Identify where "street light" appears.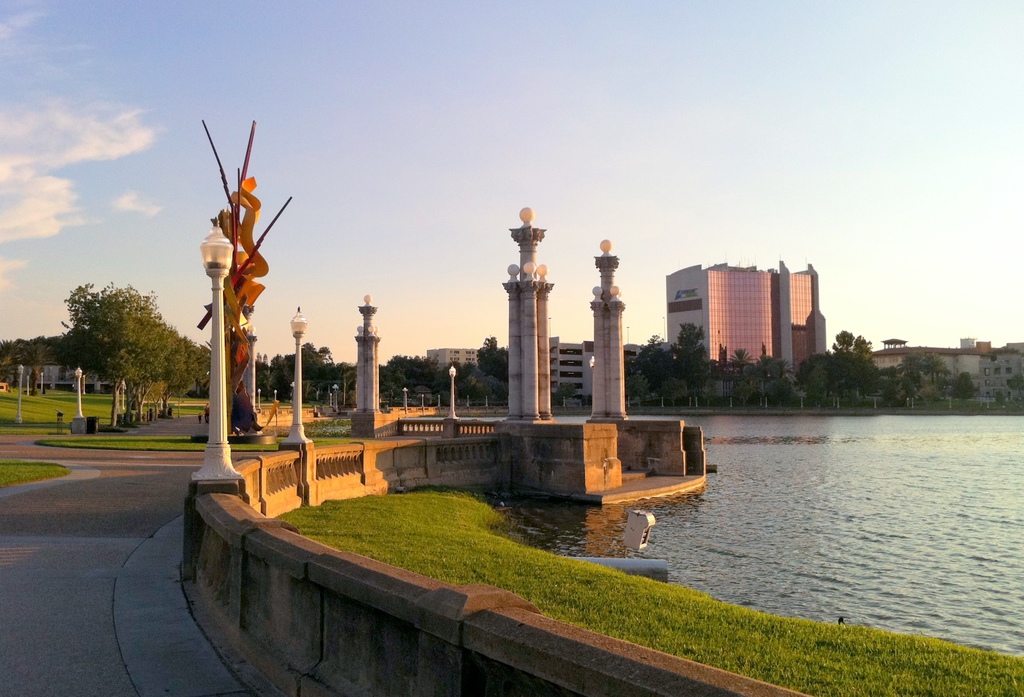
Appears at box=[17, 359, 24, 420].
